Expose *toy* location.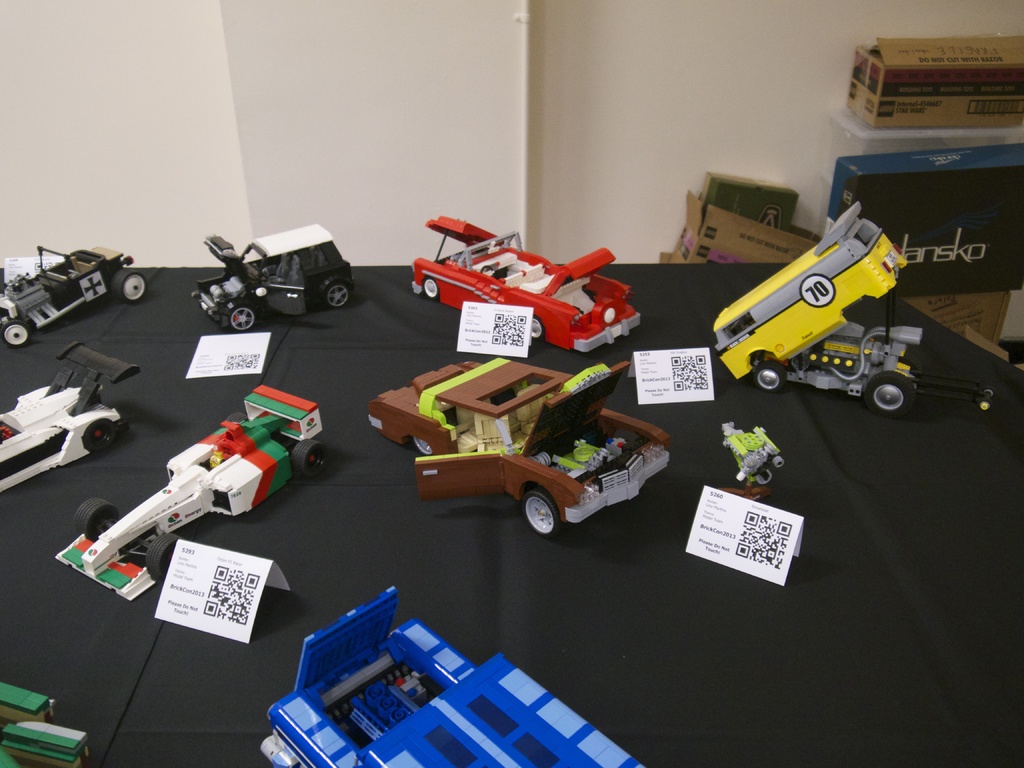
Exposed at {"left": 260, "top": 589, "right": 648, "bottom": 767}.
